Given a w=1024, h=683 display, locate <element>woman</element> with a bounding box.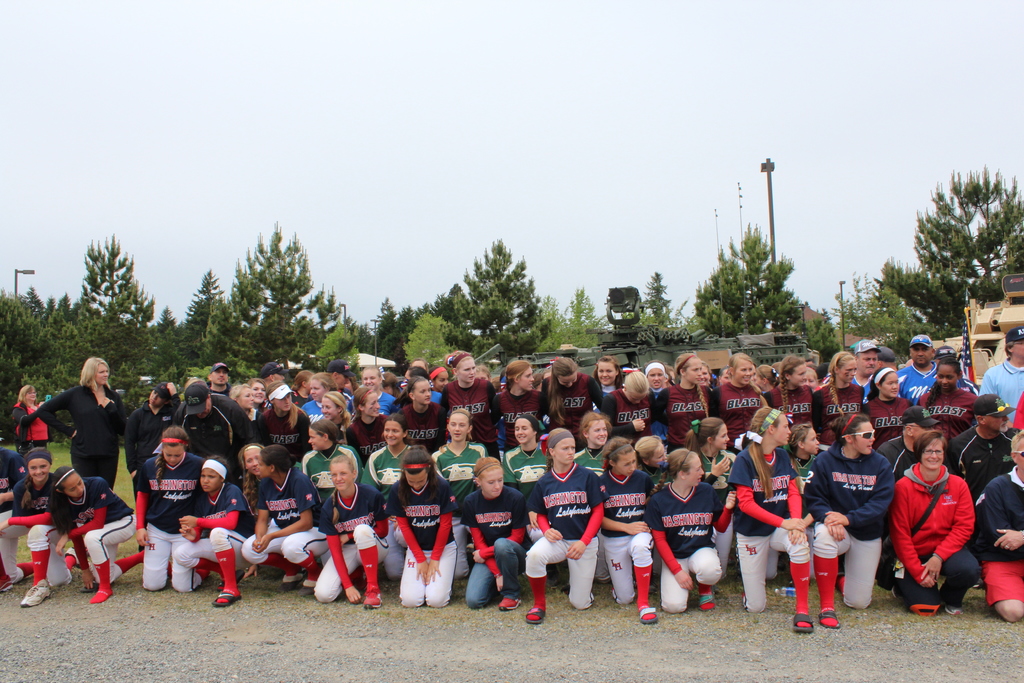
Located: 499/416/553/500.
